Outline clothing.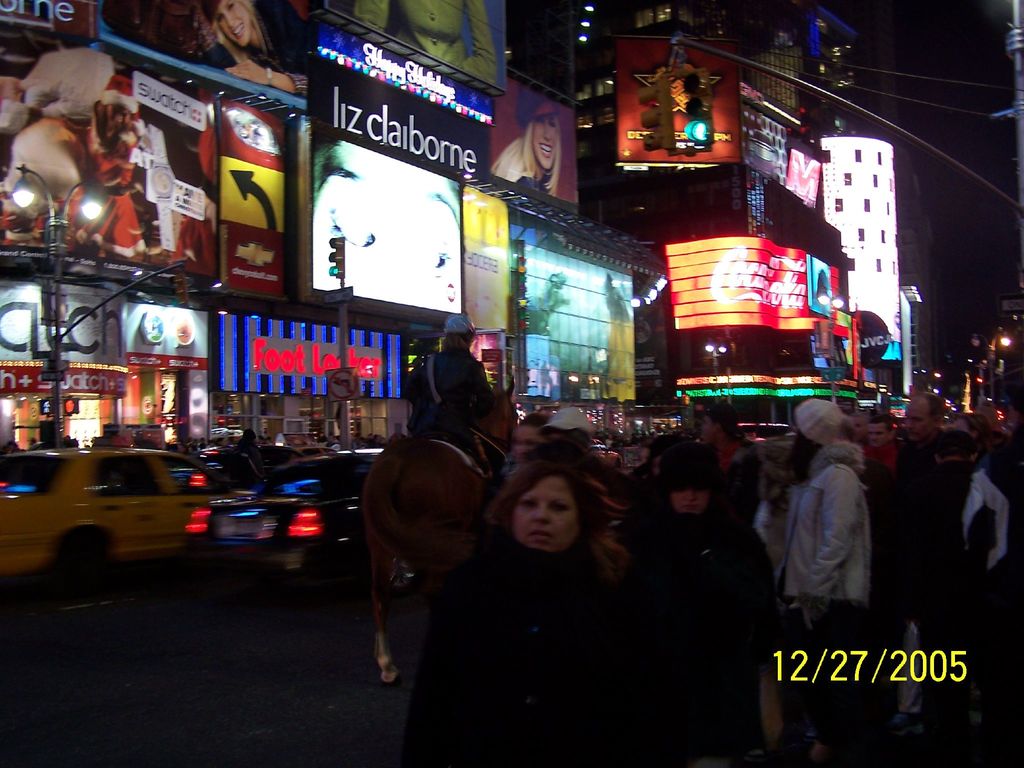
Outline: bbox=(753, 441, 882, 637).
